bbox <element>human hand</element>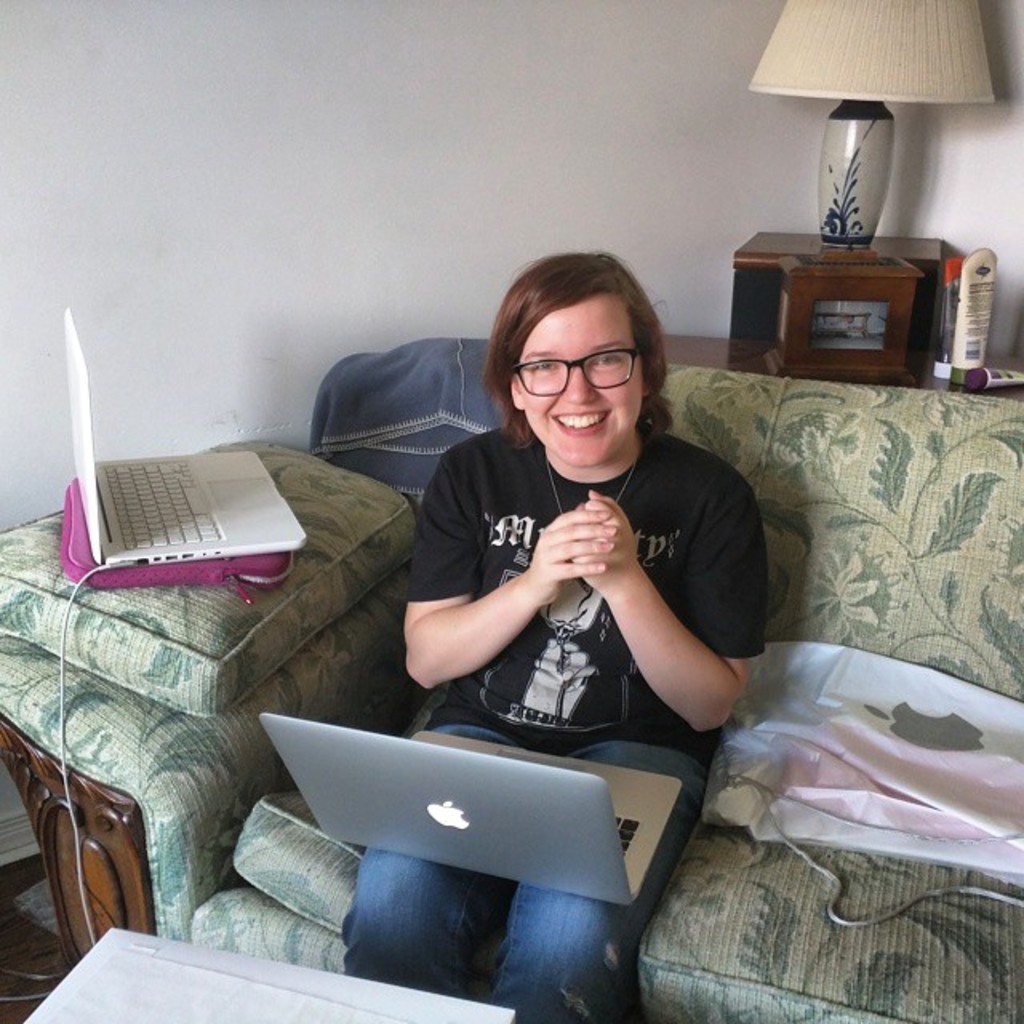
<region>576, 493, 638, 589</region>
